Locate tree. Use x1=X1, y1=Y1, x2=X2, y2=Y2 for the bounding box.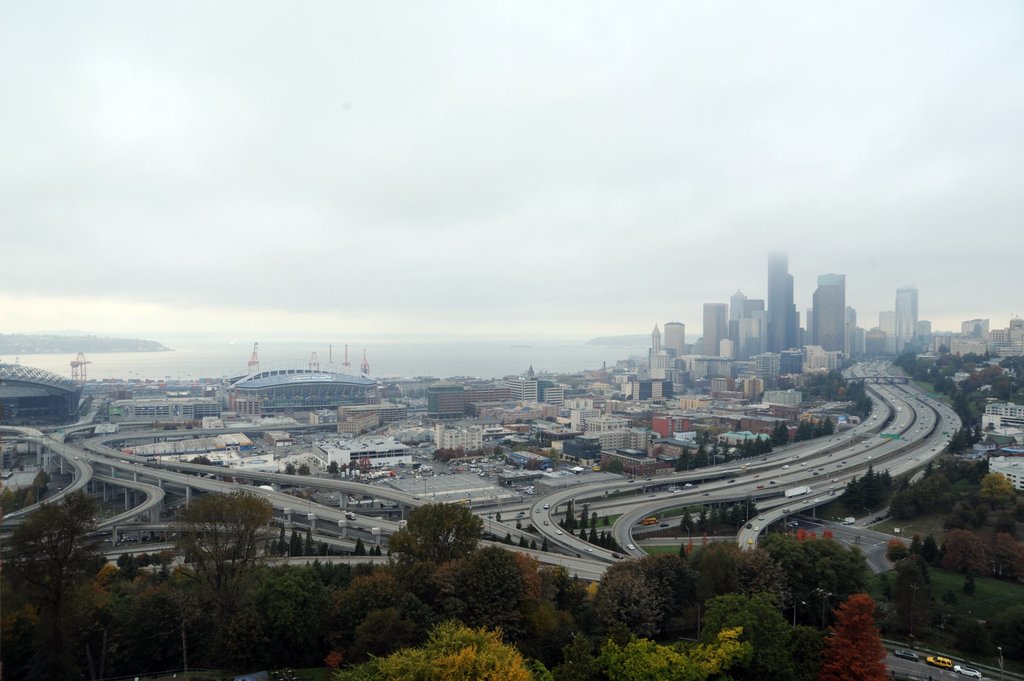
x1=525, y1=456, x2=547, y2=470.
